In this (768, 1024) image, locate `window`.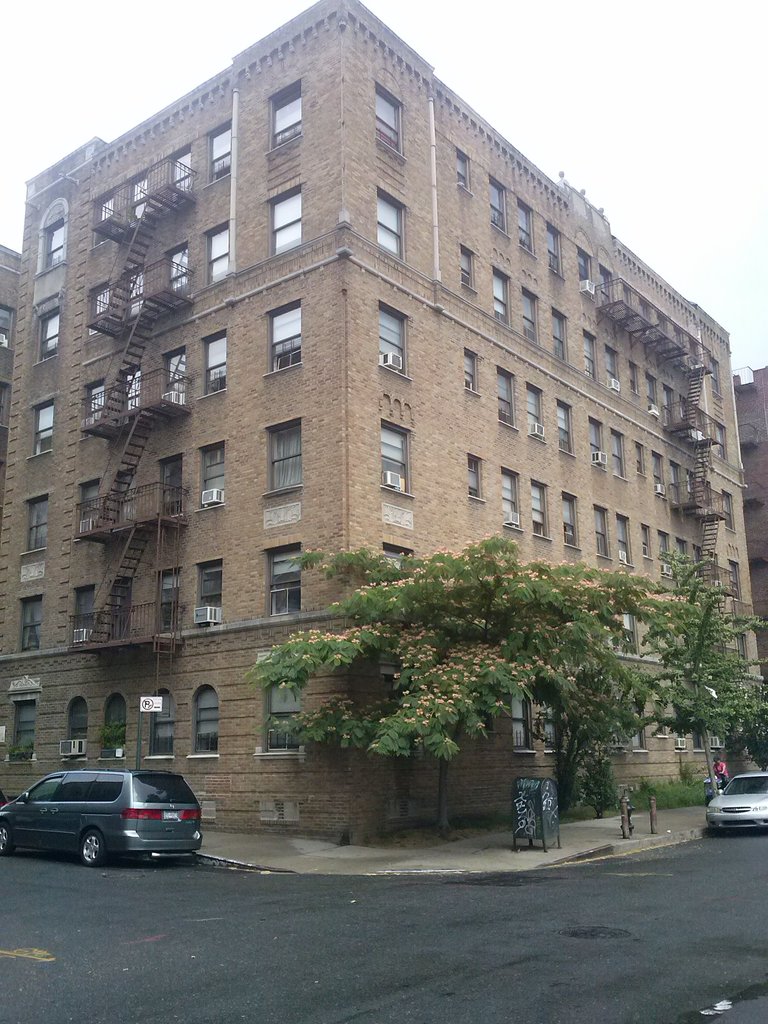
Bounding box: locate(97, 196, 111, 238).
